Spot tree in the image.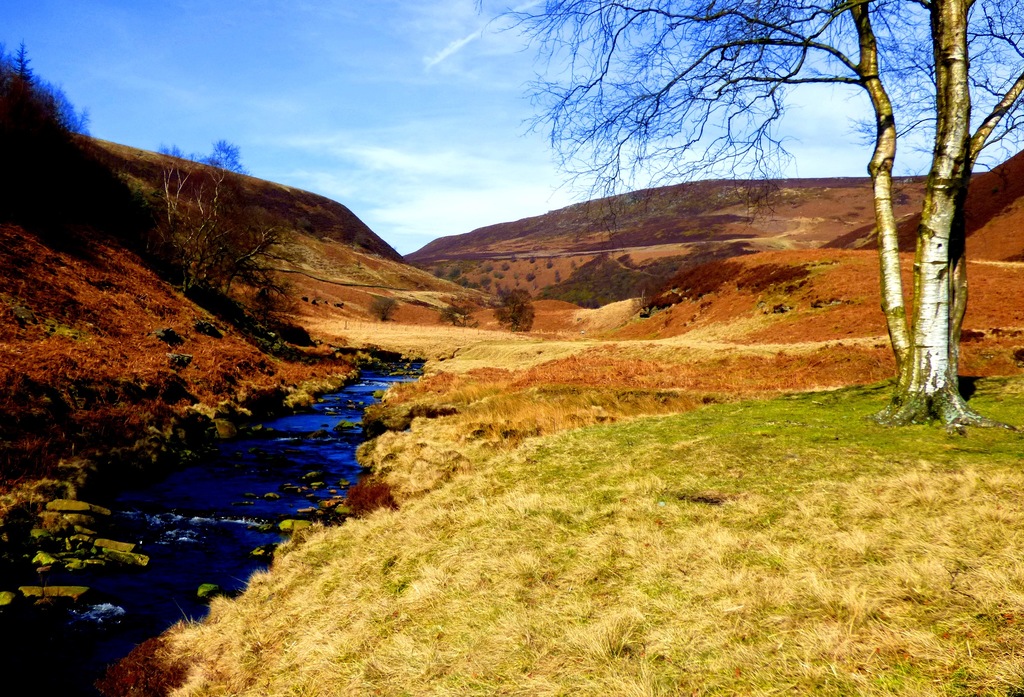
tree found at {"x1": 150, "y1": 155, "x2": 276, "y2": 299}.
